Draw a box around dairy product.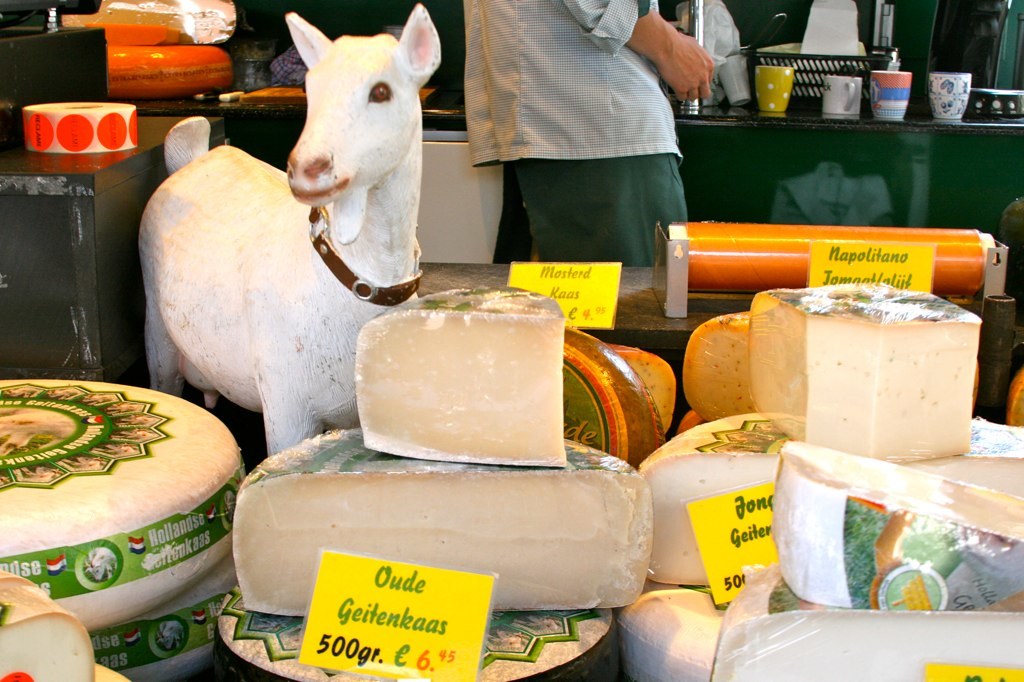
rect(91, 554, 241, 681).
